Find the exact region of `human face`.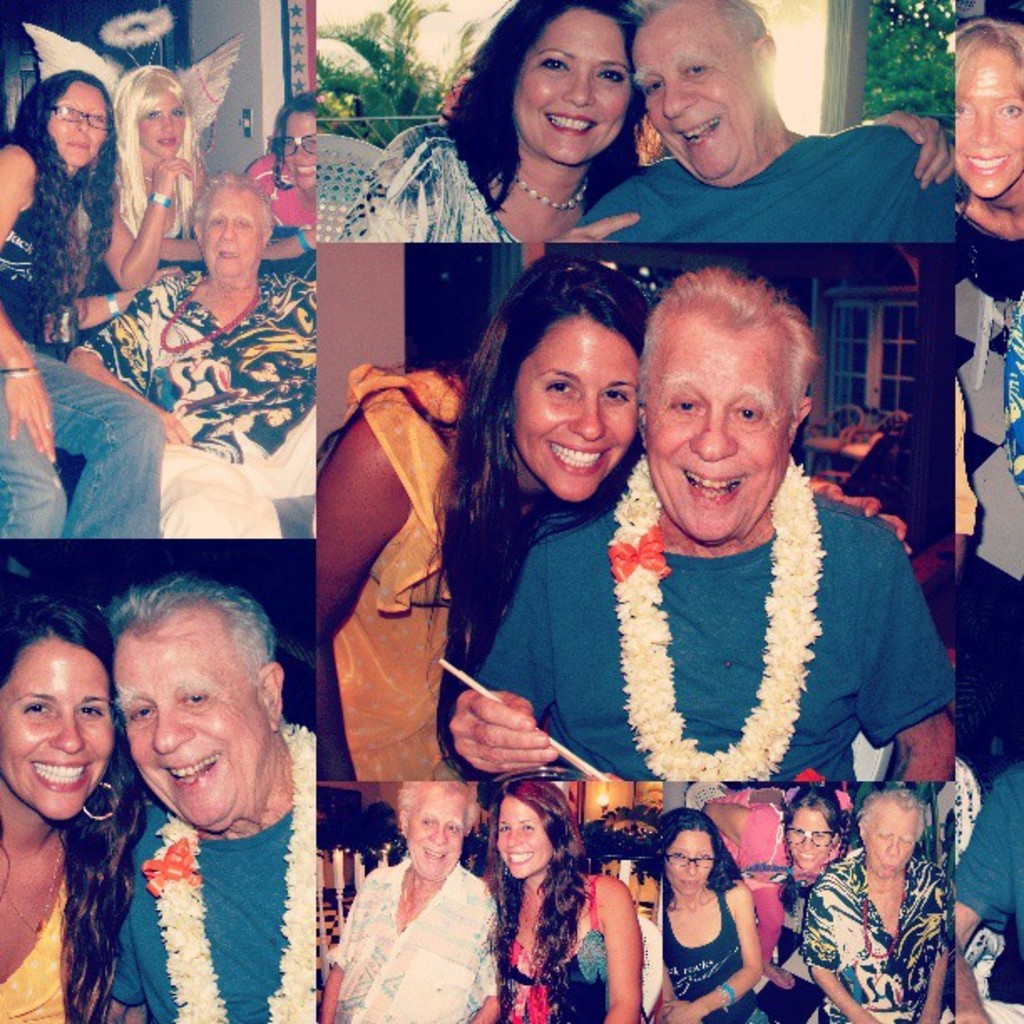
Exact region: (497, 796, 554, 878).
